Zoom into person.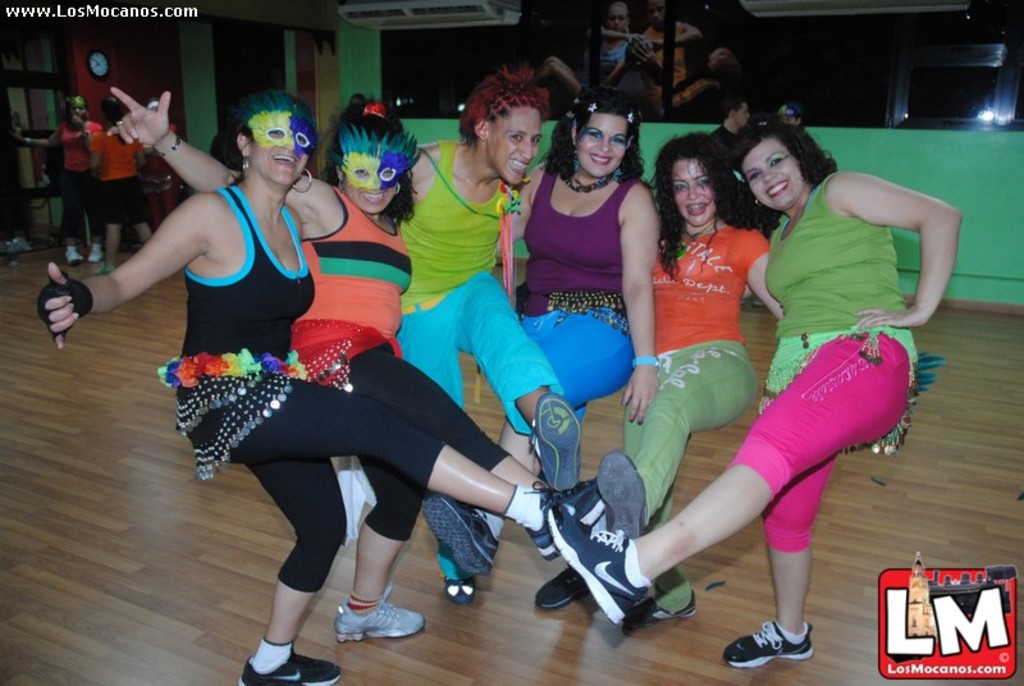
Zoom target: 544 115 965 673.
